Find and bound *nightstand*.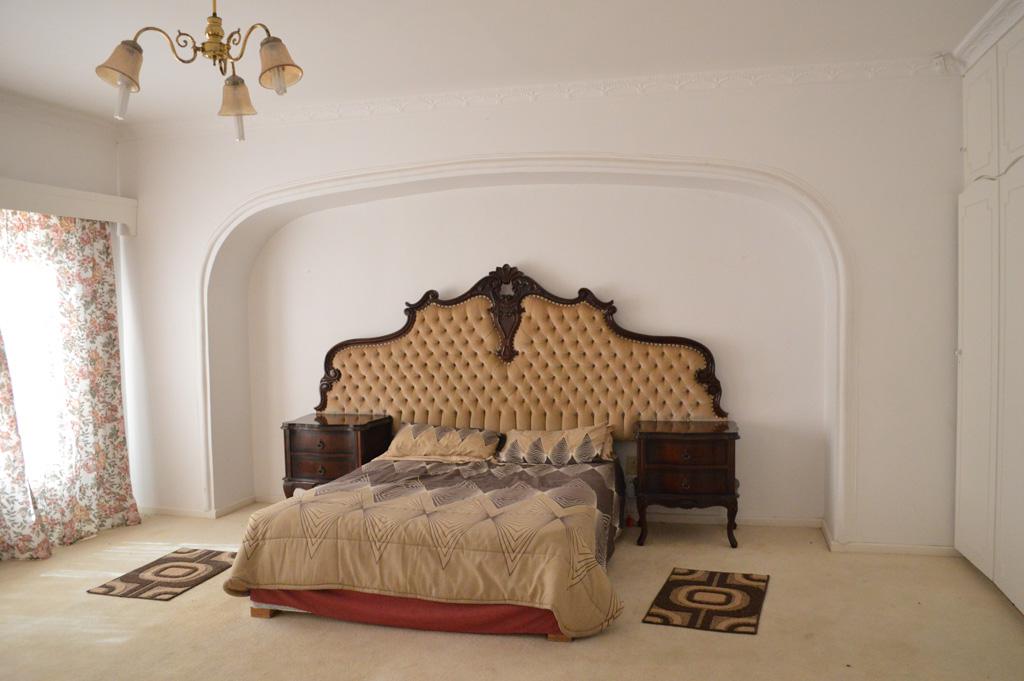
Bound: <bbox>281, 398, 392, 493</bbox>.
